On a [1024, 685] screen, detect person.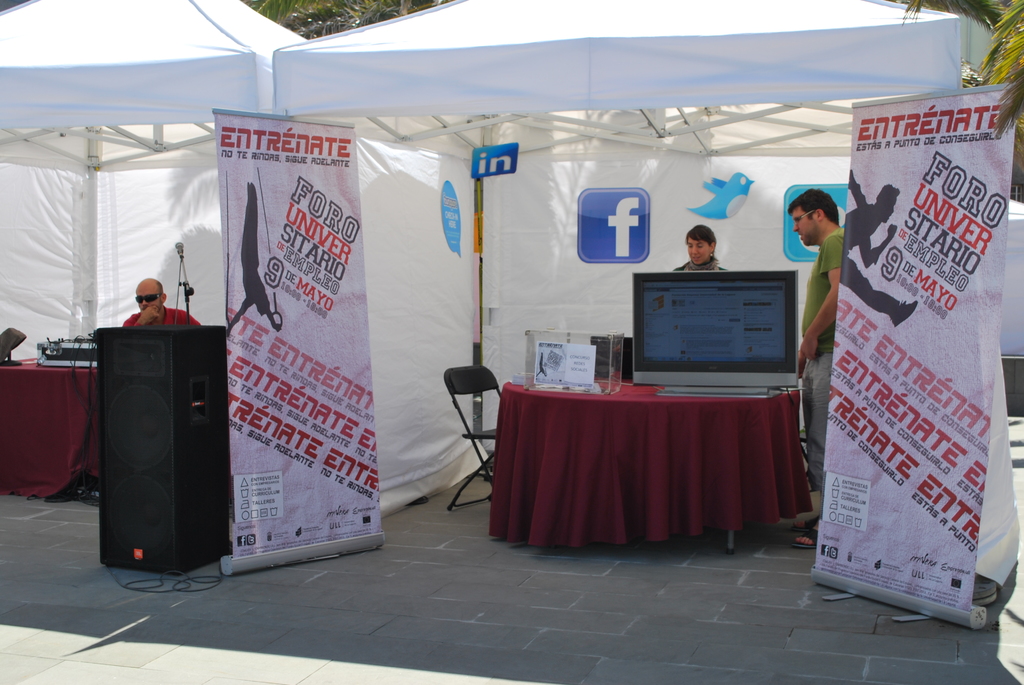
676,230,725,269.
